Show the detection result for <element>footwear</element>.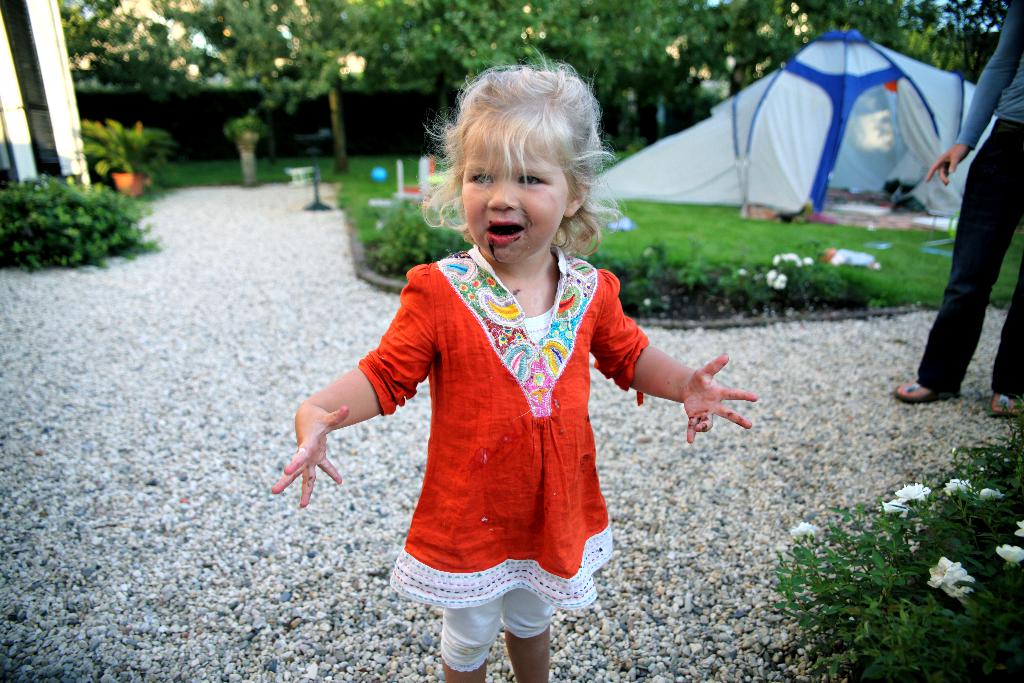
[left=893, top=382, right=948, bottom=406].
